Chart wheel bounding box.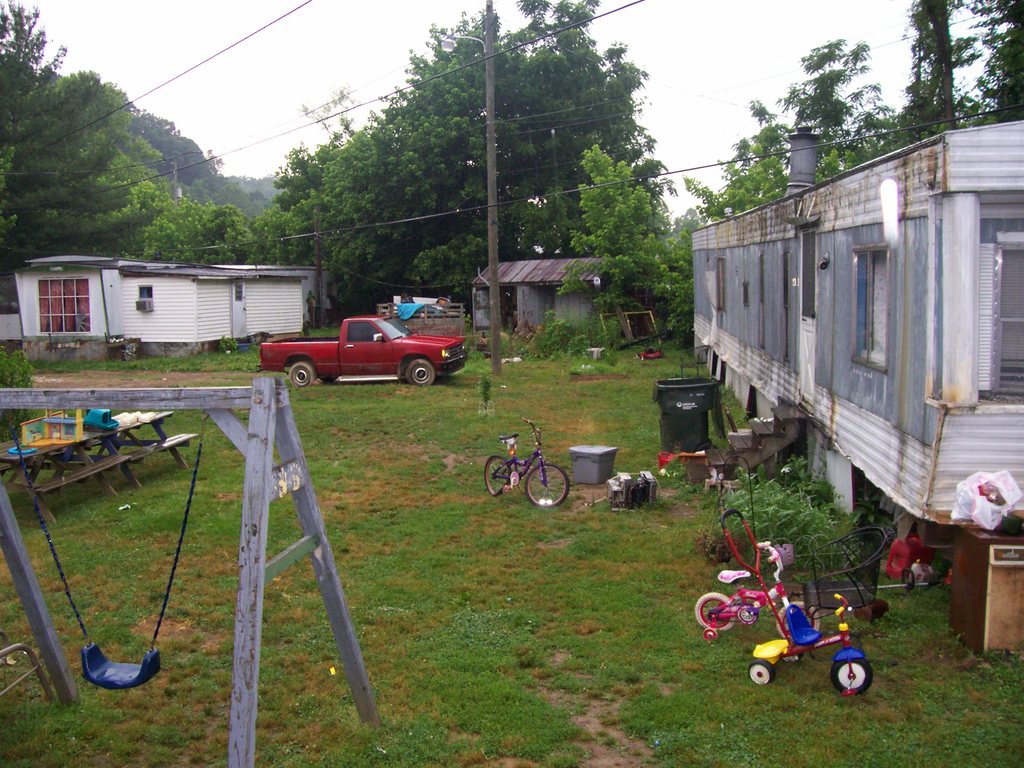
Charted: rect(405, 360, 434, 388).
